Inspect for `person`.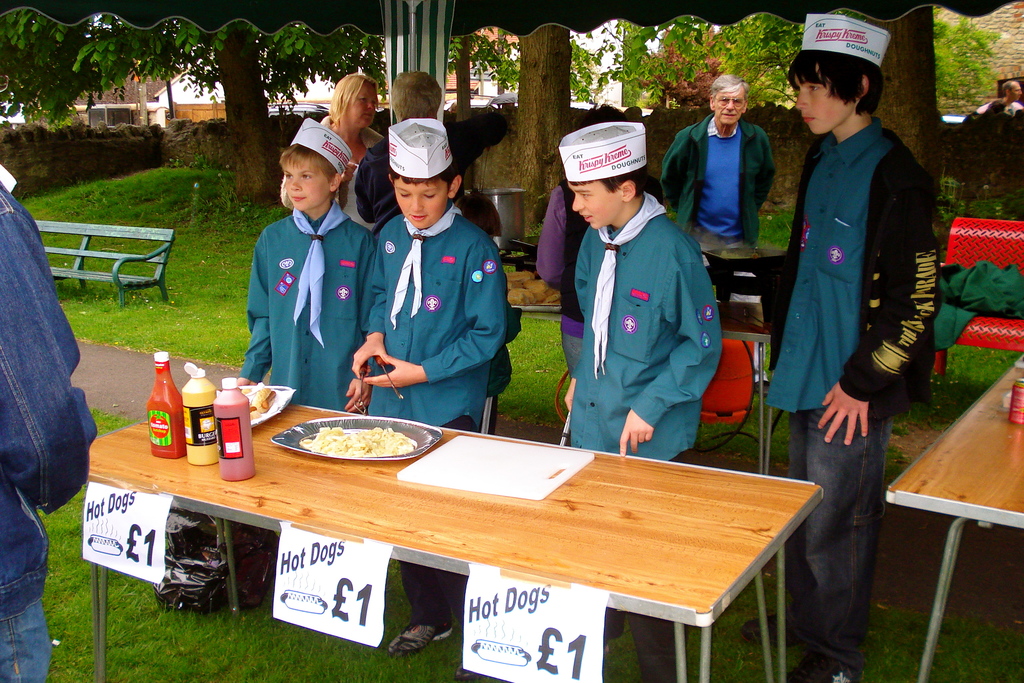
Inspection: 283 72 385 277.
